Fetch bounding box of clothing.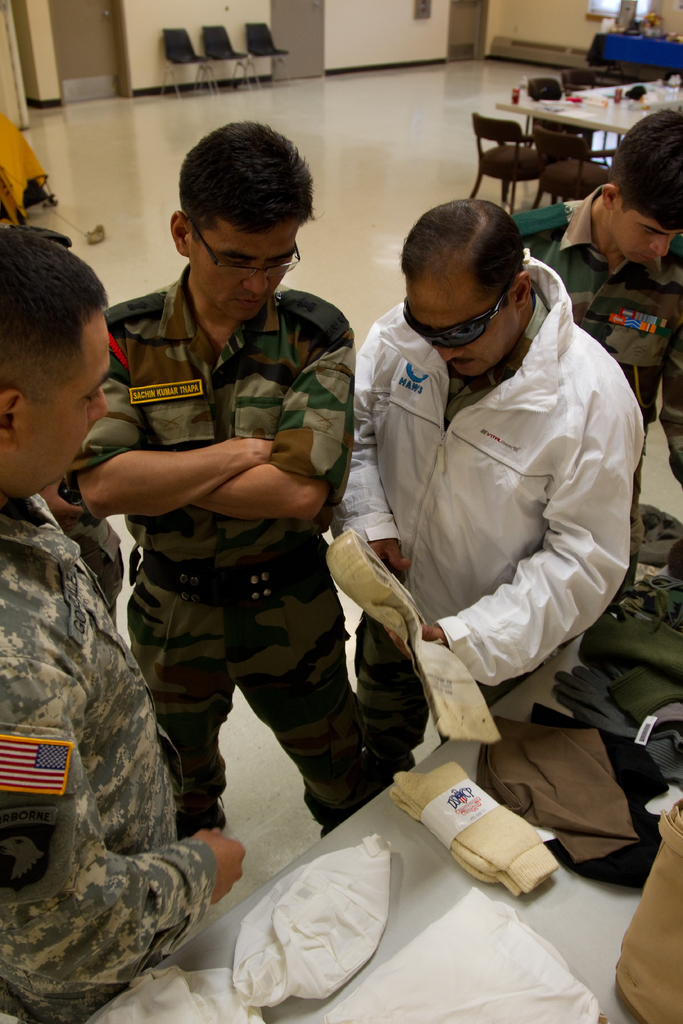
Bbox: [x1=46, y1=257, x2=413, y2=846].
